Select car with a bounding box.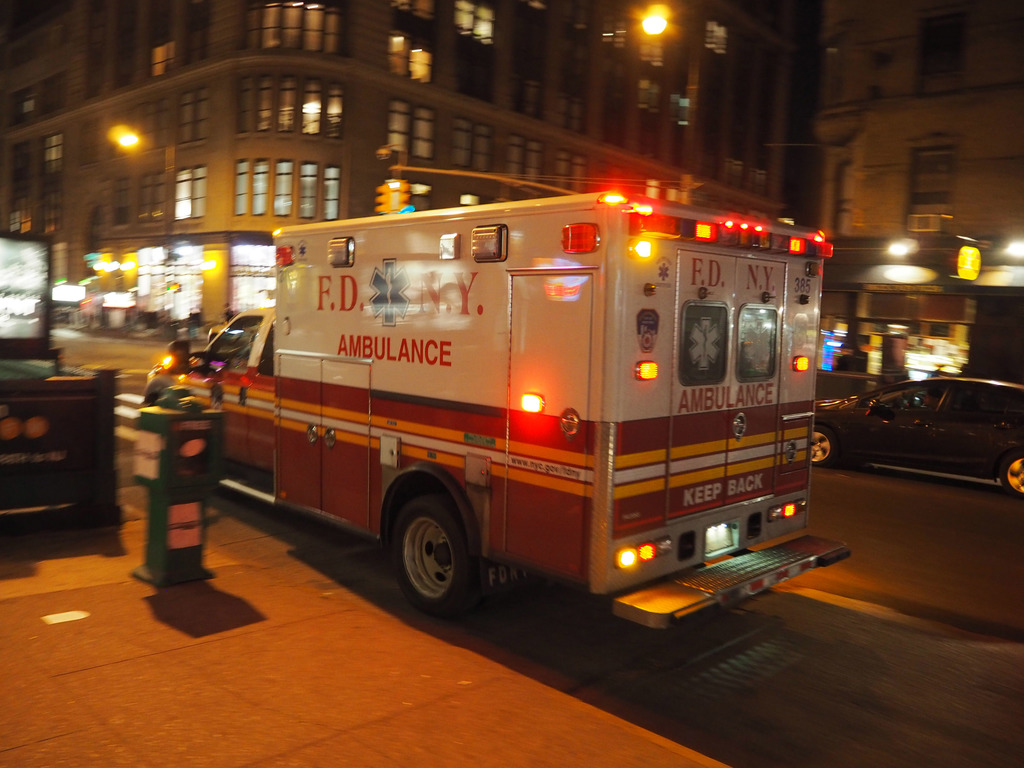
select_region(827, 375, 1014, 497).
